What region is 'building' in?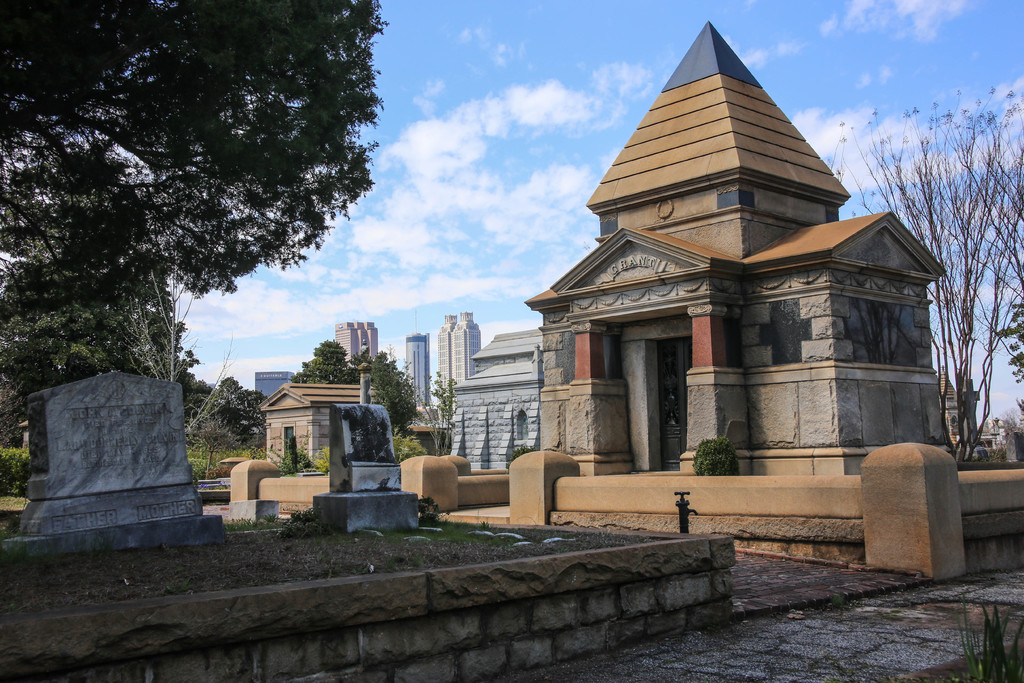
[x1=255, y1=370, x2=294, y2=401].
